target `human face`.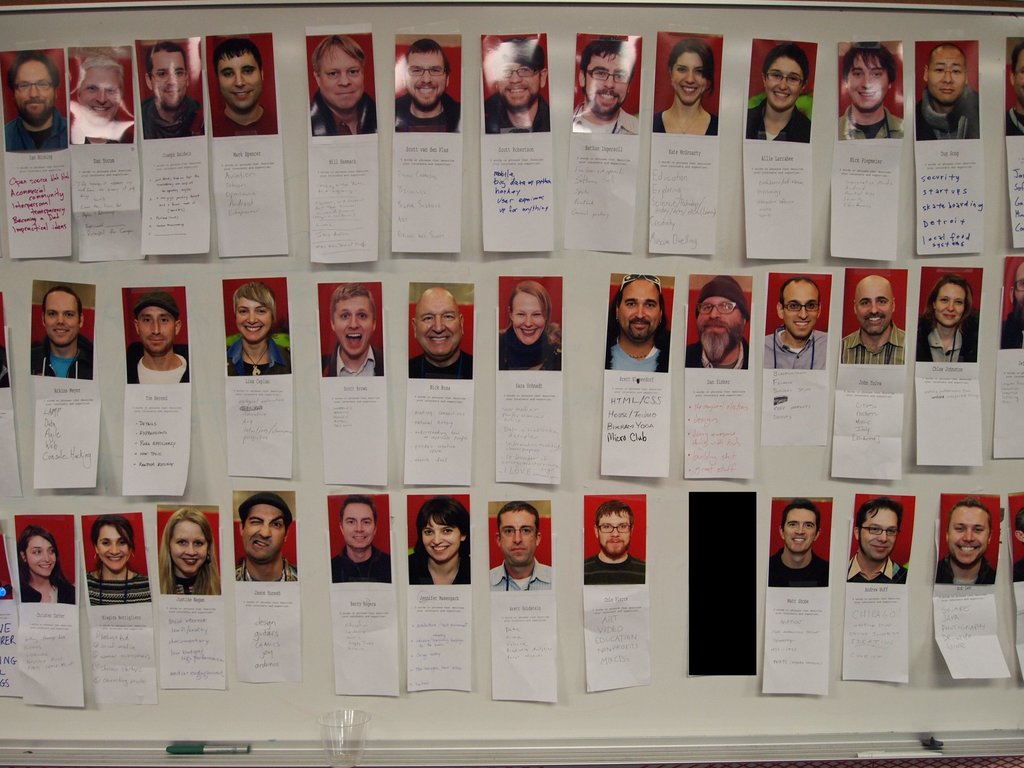
Target region: [405, 50, 447, 106].
